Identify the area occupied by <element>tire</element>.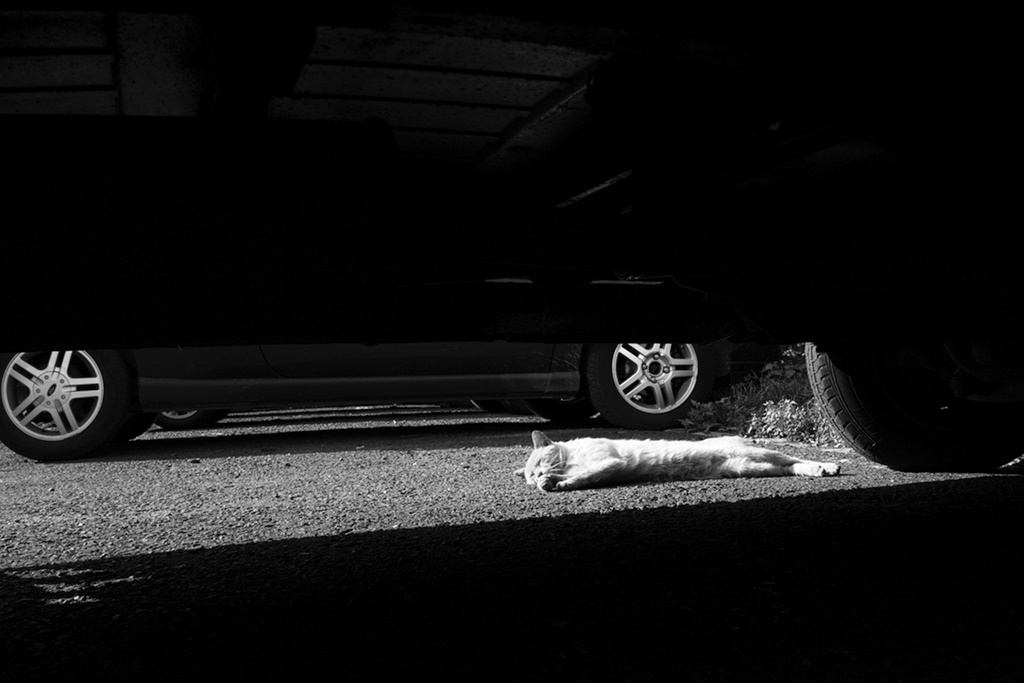
Area: x1=472, y1=392, x2=513, y2=410.
